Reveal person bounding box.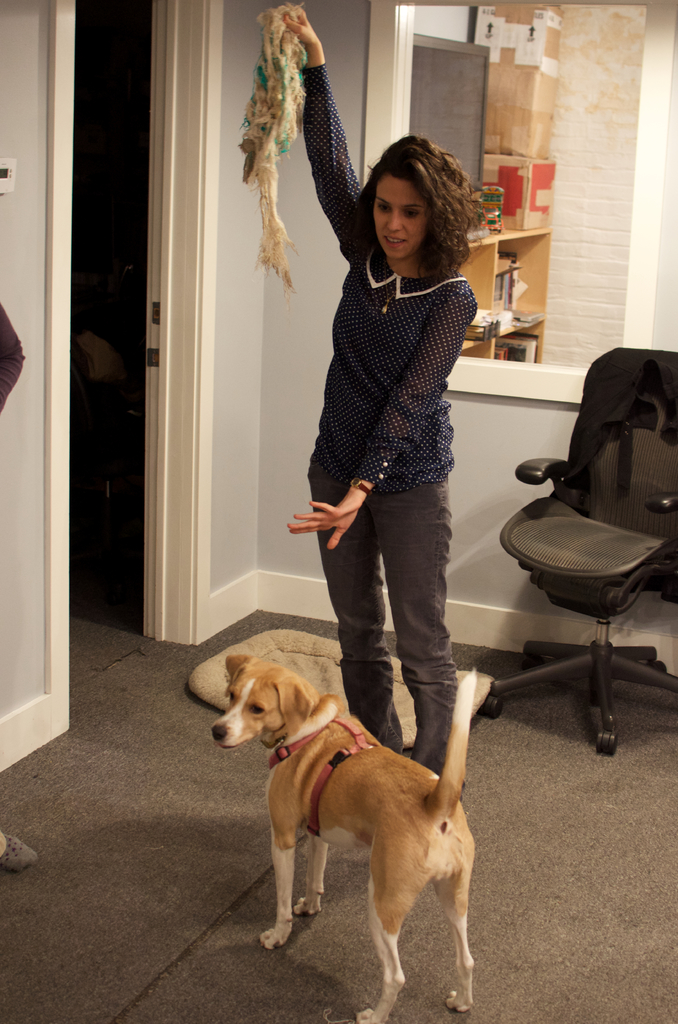
Revealed: locate(280, 13, 480, 778).
